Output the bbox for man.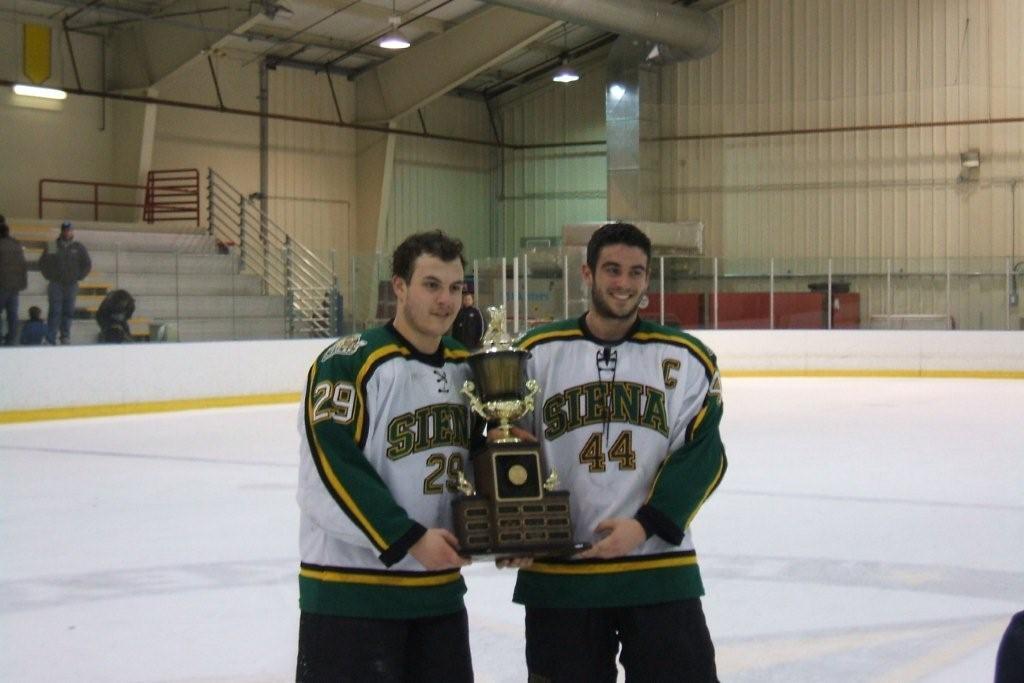
bbox(482, 193, 732, 662).
